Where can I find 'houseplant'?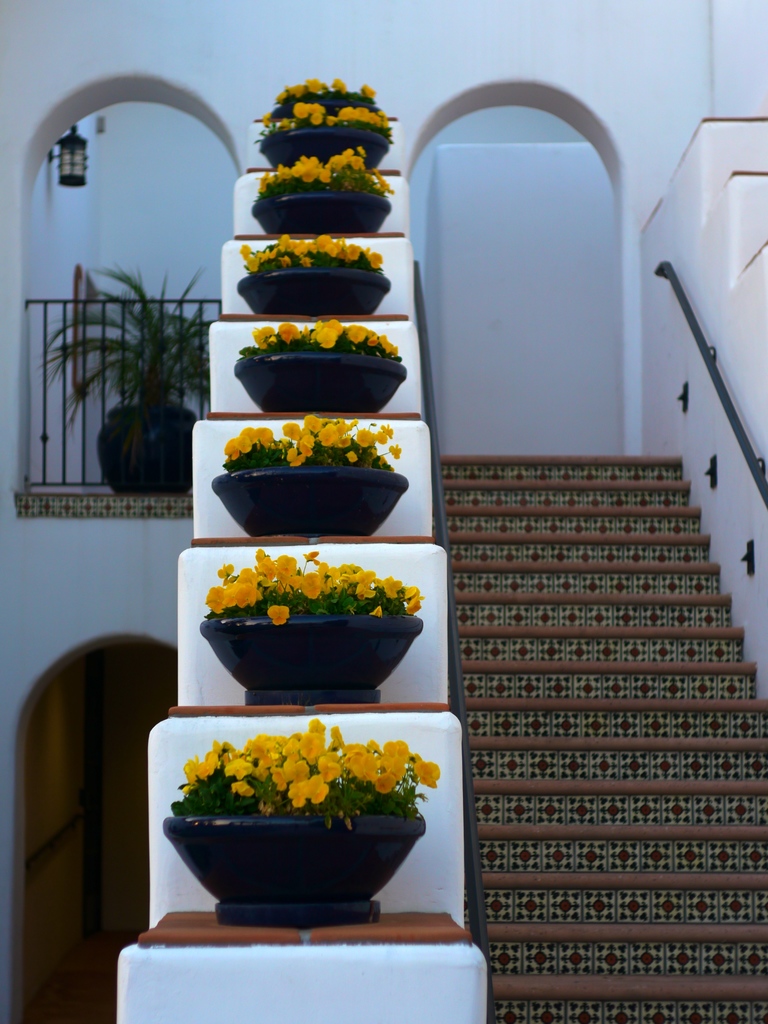
You can find it at [x1=213, y1=418, x2=414, y2=528].
